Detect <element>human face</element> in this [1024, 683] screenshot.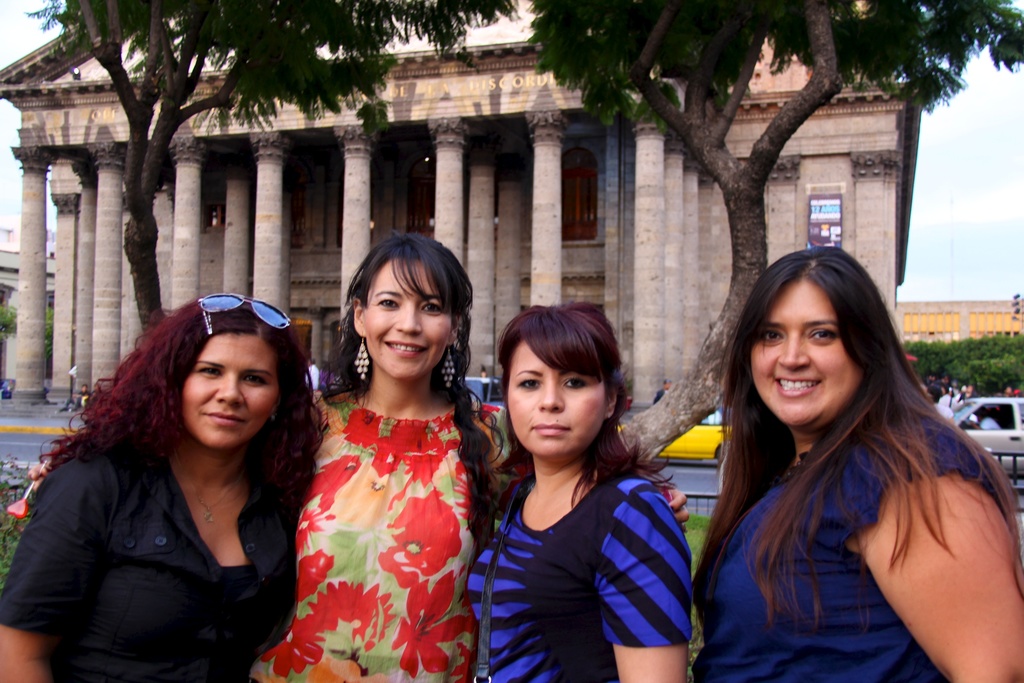
Detection: bbox(363, 260, 447, 381).
